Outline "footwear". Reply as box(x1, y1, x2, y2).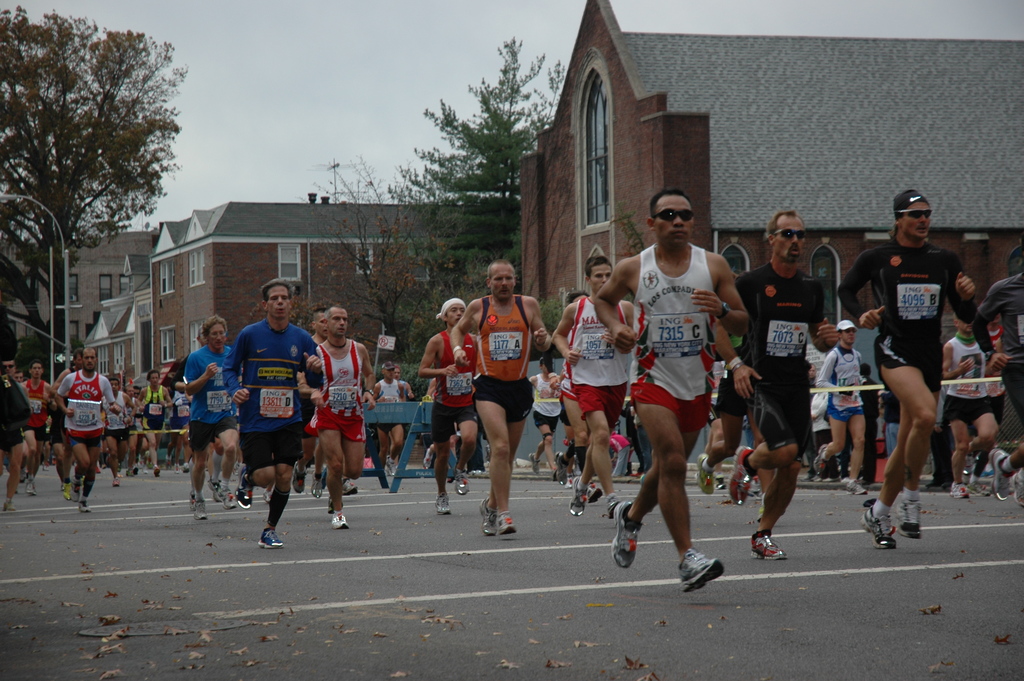
box(255, 529, 282, 549).
